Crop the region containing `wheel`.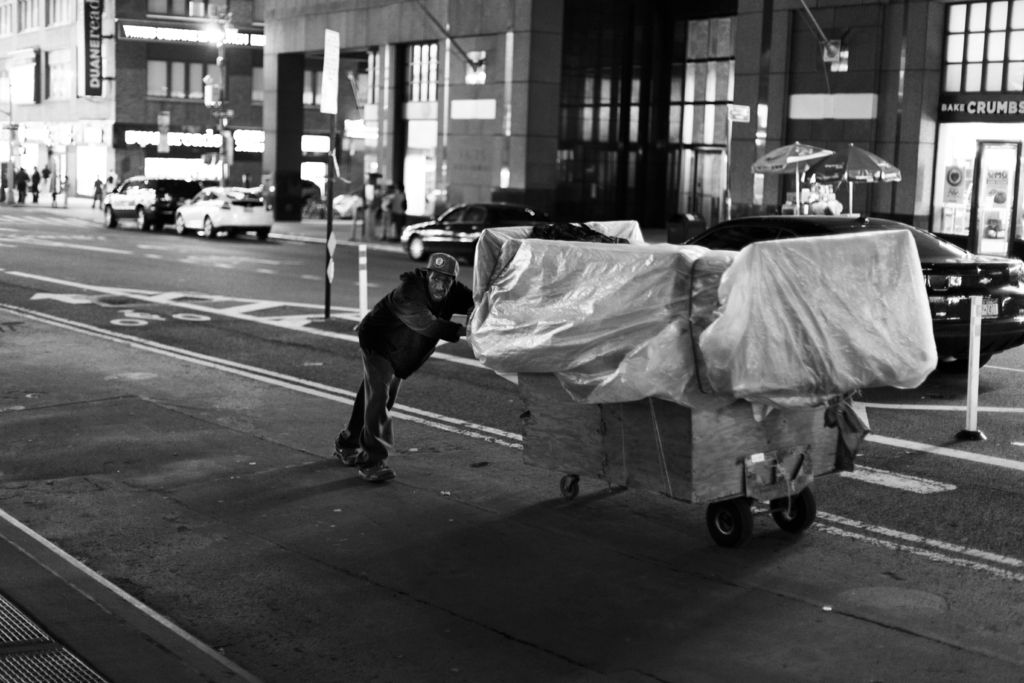
Crop region: [left=201, top=215, right=218, bottom=242].
